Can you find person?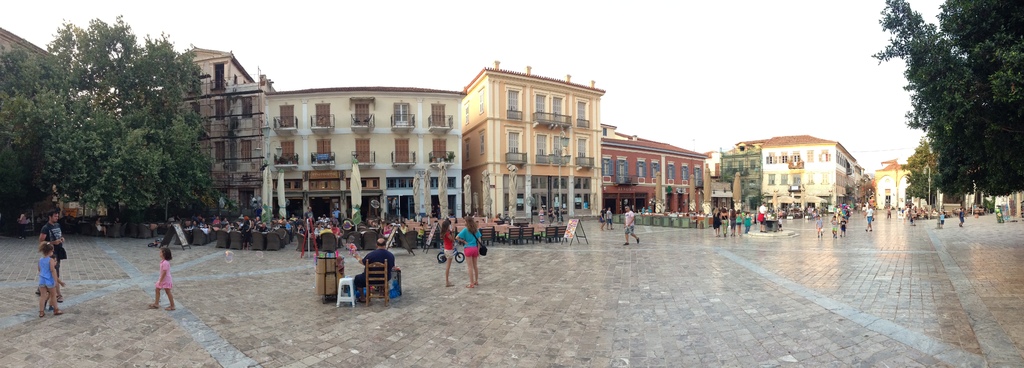
Yes, bounding box: 419:224:426:243.
